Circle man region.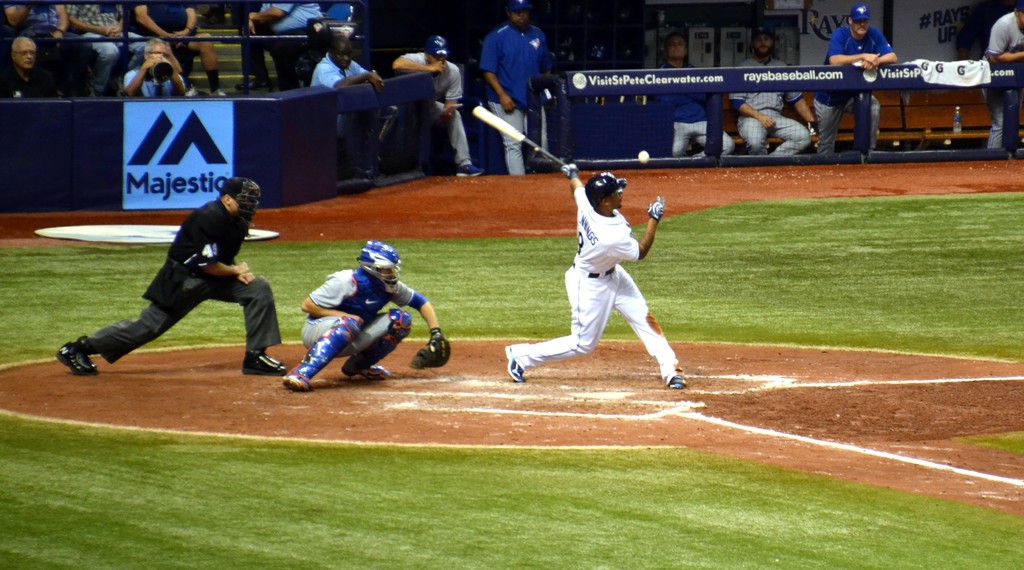
Region: l=469, t=0, r=568, b=196.
